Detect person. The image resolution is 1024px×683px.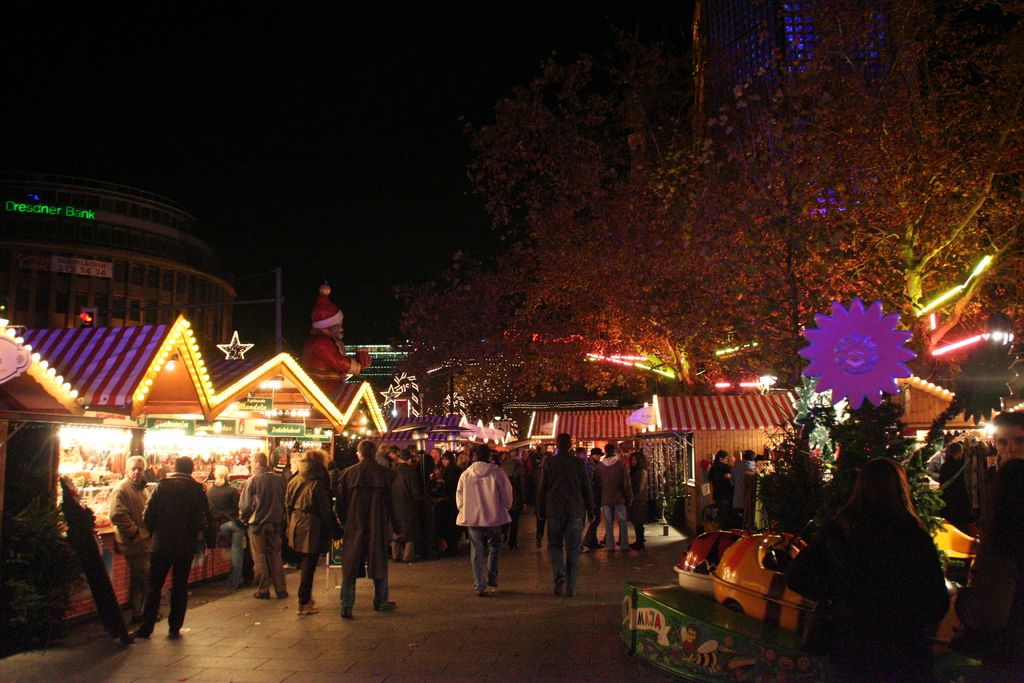
{"x1": 282, "y1": 446, "x2": 344, "y2": 614}.
